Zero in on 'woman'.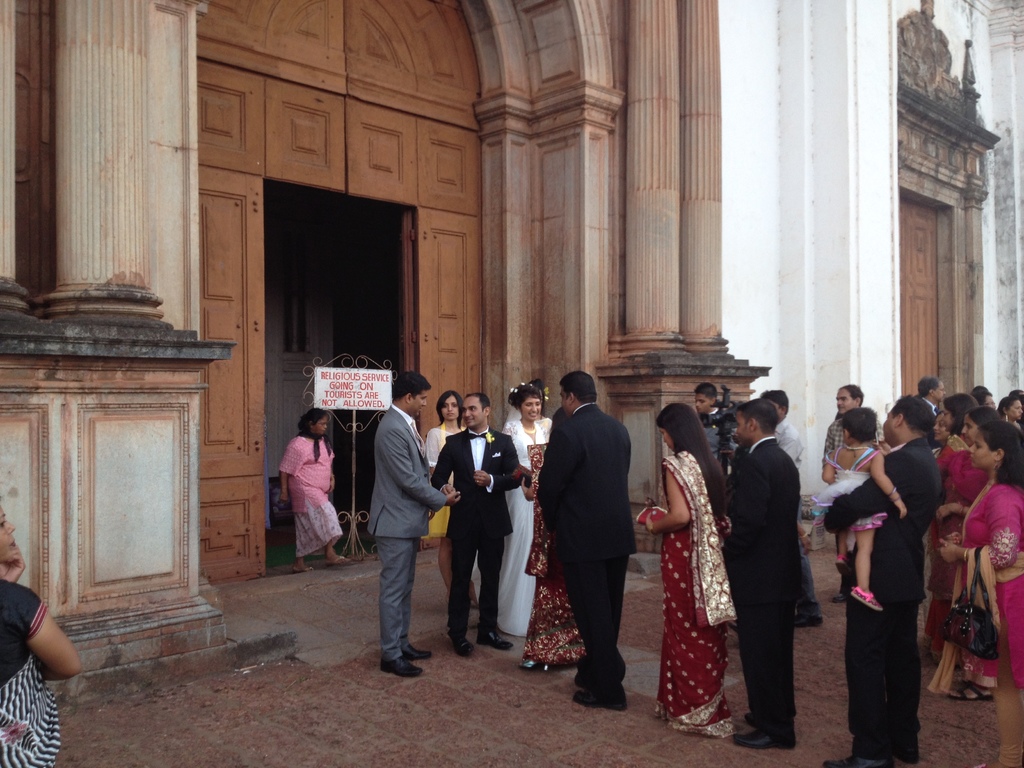
Zeroed in: x1=928 y1=415 x2=1023 y2=767.
